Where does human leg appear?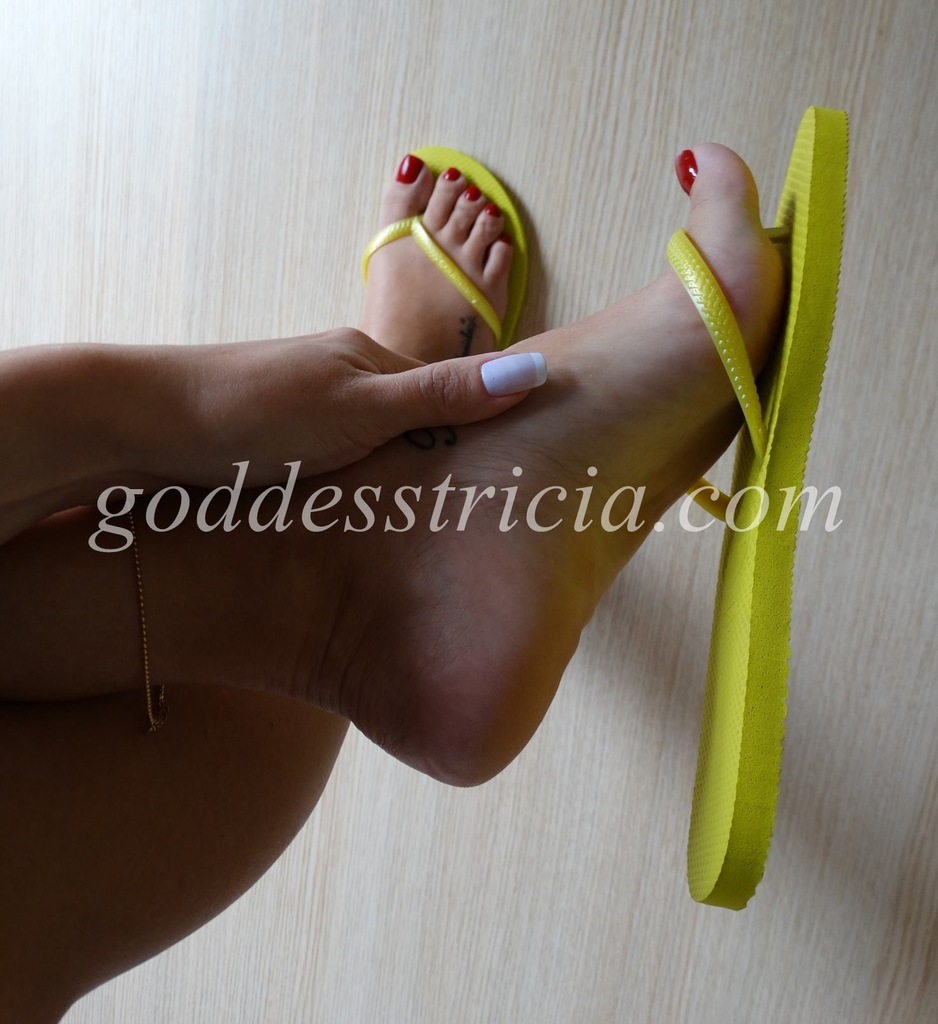
Appears at bbox(0, 144, 787, 791).
